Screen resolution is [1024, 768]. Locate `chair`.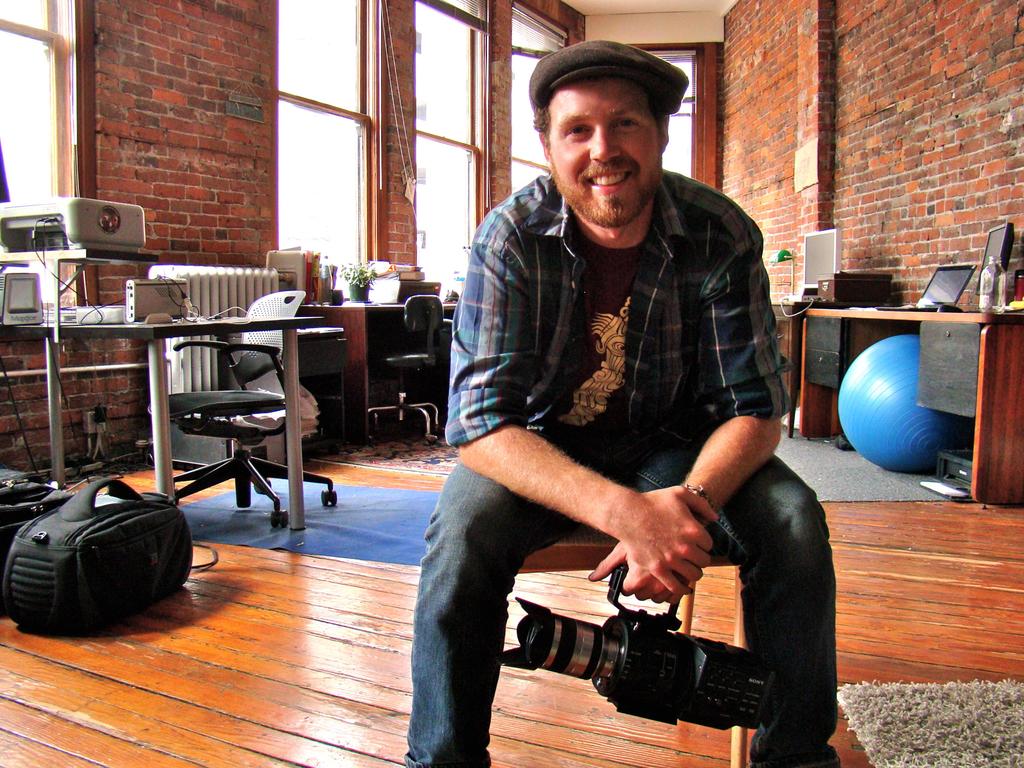
locate(367, 294, 461, 445).
